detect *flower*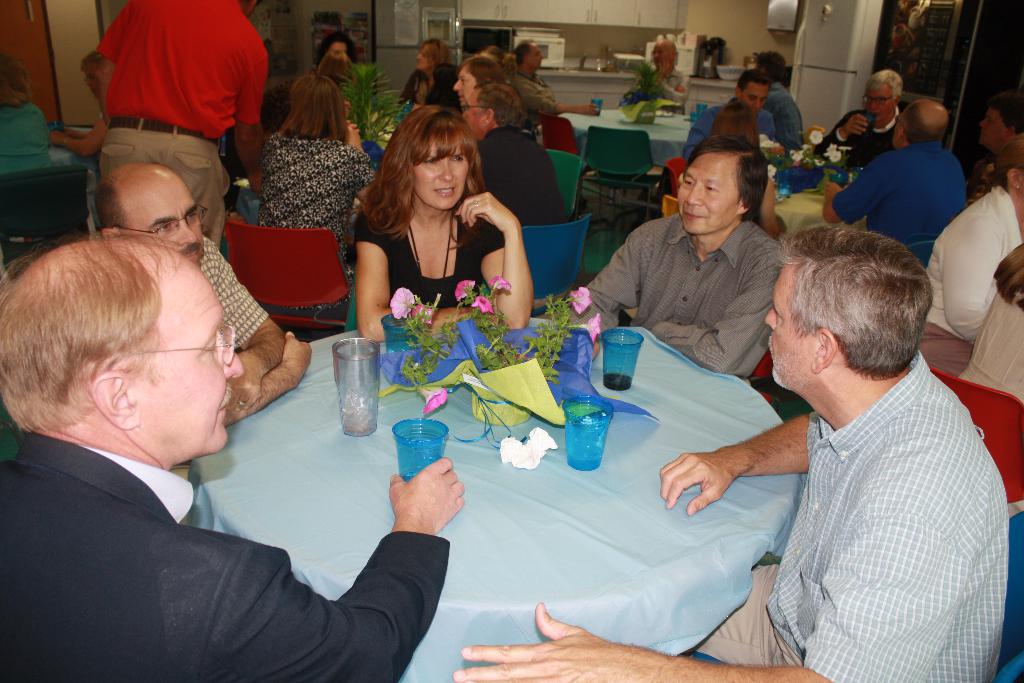
bbox=(410, 299, 436, 323)
